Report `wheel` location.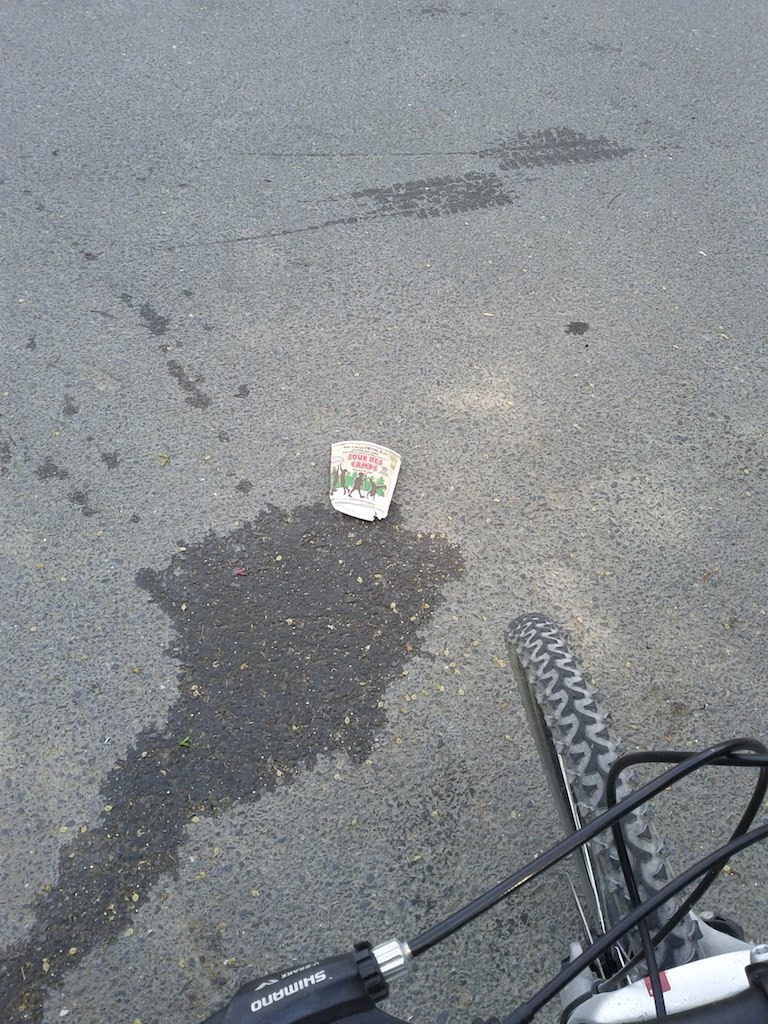
Report: <box>498,604,707,980</box>.
